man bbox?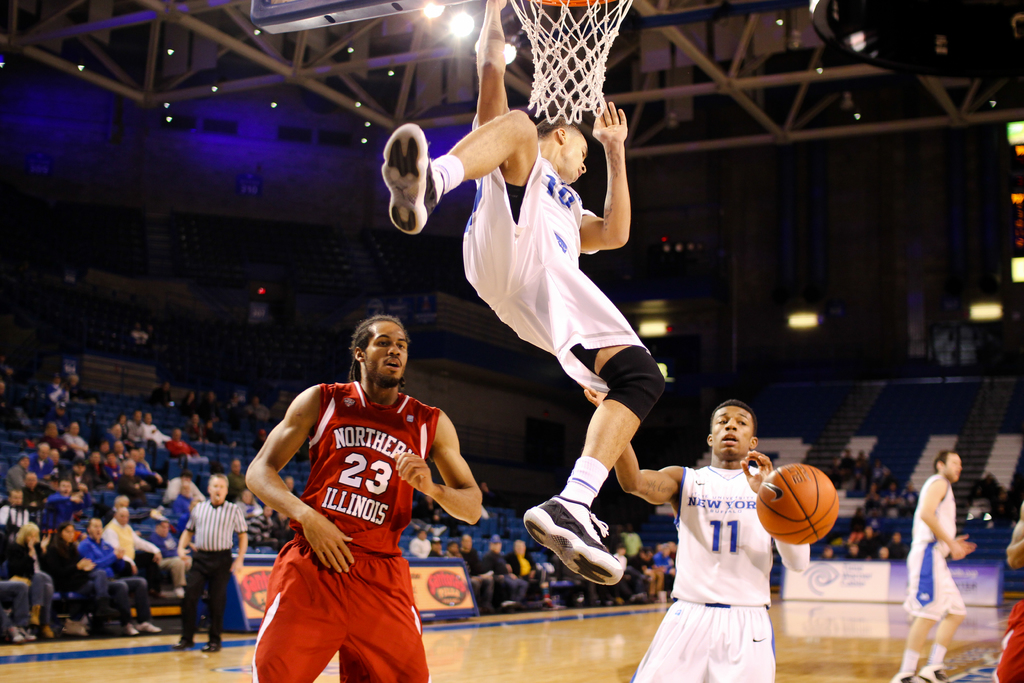
85:519:157:638
